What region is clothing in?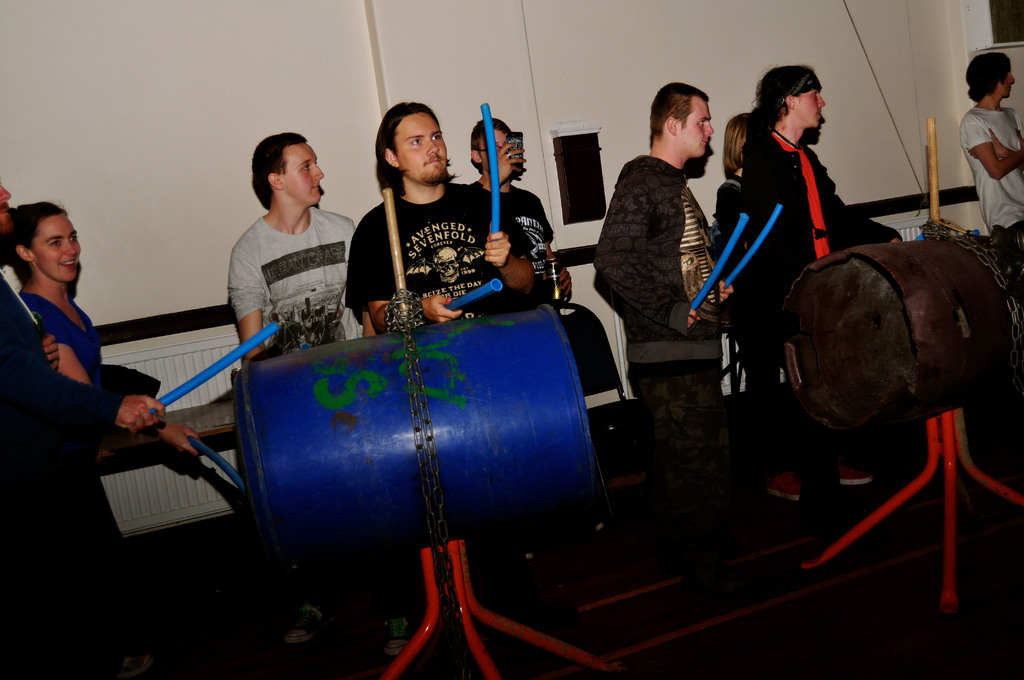
pyautogui.locateOnScreen(466, 178, 554, 302).
